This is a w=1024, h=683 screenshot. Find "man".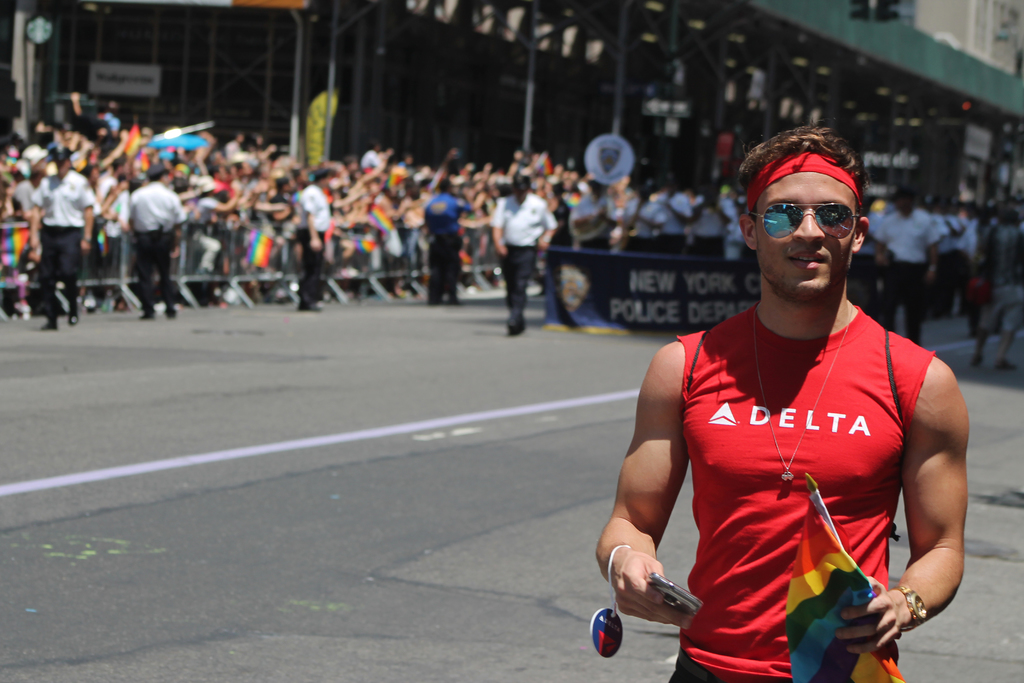
Bounding box: x1=290 y1=167 x2=337 y2=311.
